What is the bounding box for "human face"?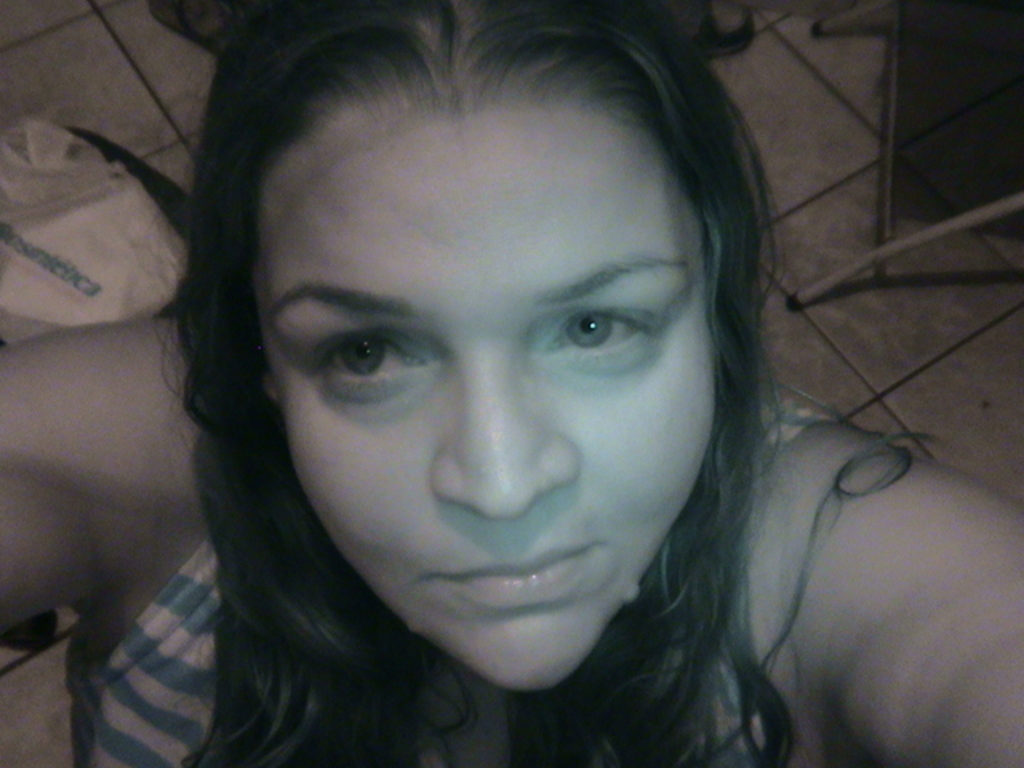
detection(262, 99, 712, 691).
